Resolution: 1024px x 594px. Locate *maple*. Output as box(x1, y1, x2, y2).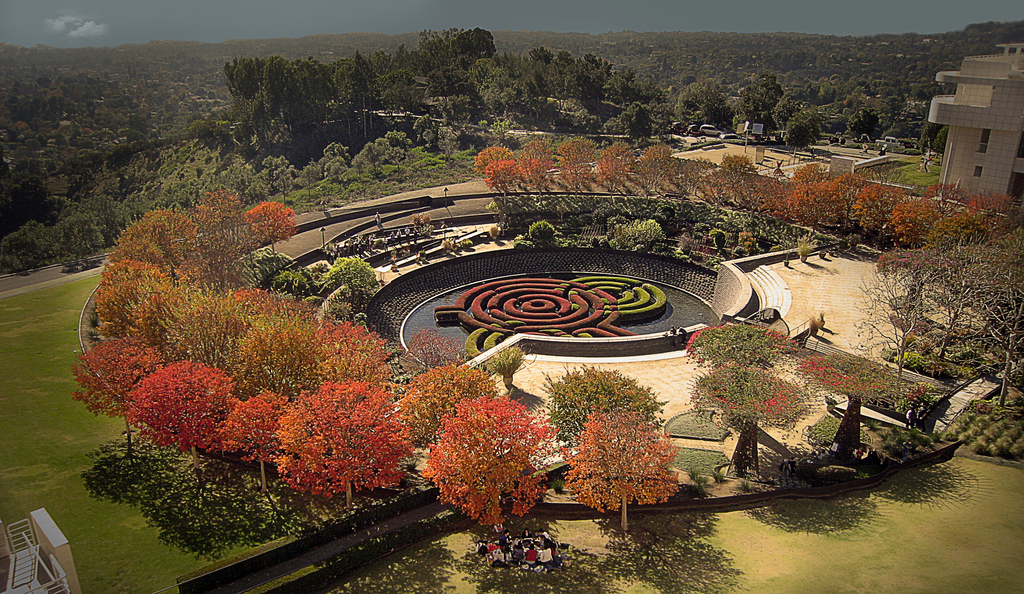
box(195, 188, 251, 284).
